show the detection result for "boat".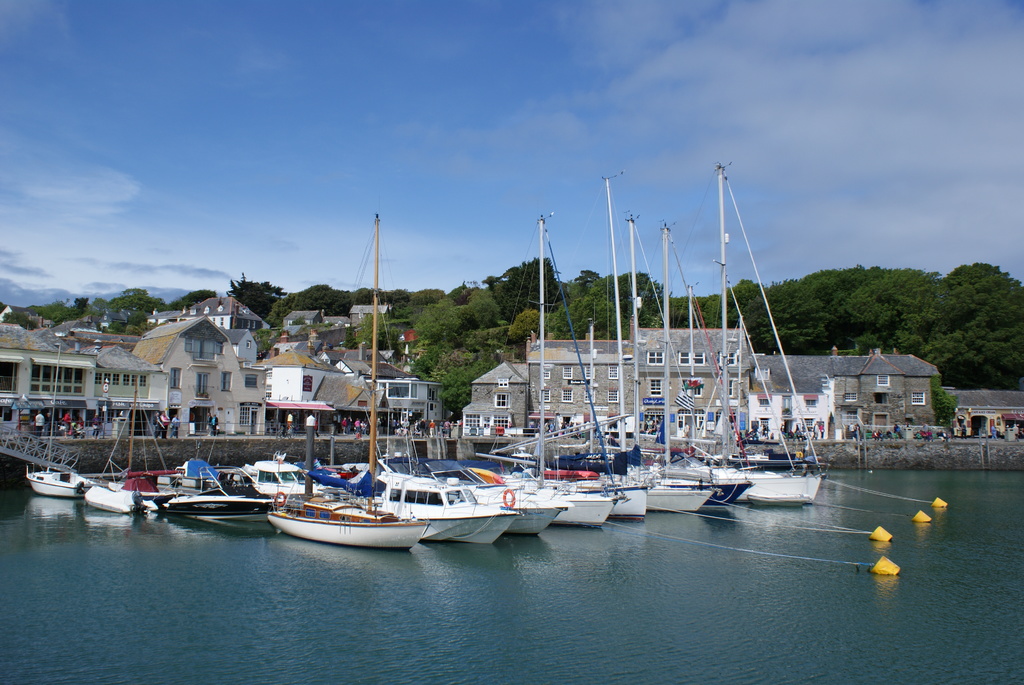
x1=716, y1=159, x2=824, y2=516.
